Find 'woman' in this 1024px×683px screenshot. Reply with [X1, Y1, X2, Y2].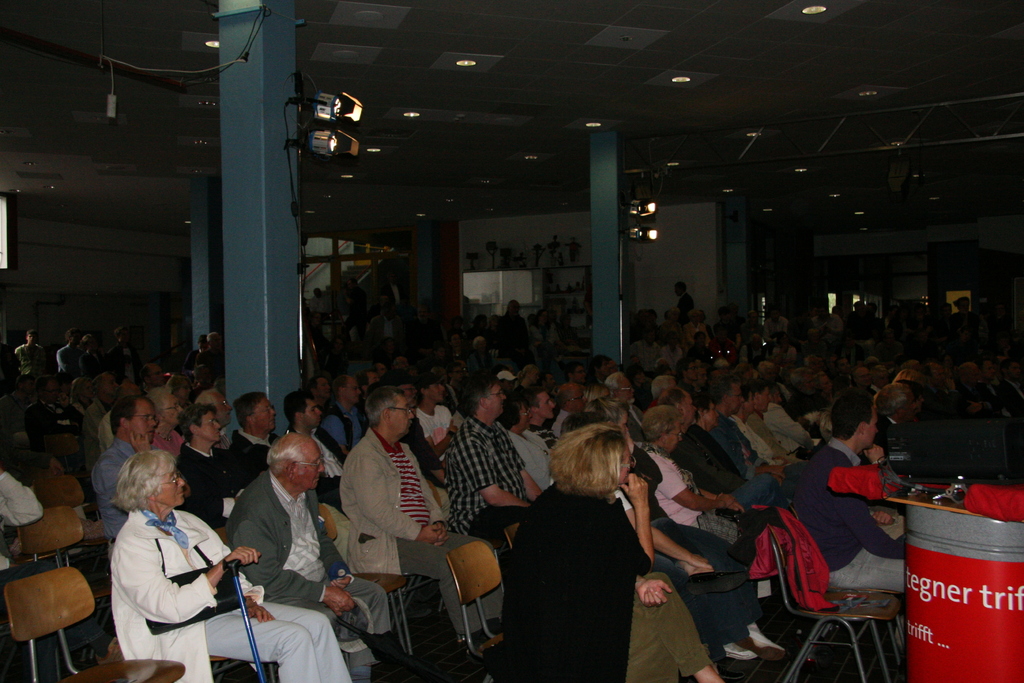
[499, 409, 692, 680].
